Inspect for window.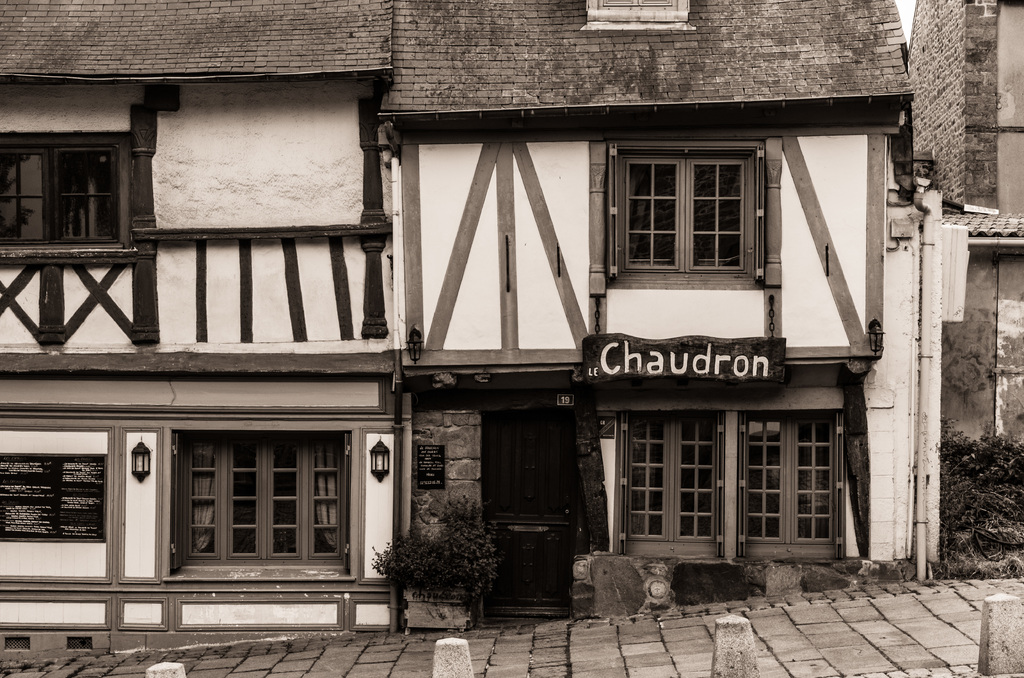
Inspection: 716 413 839 554.
